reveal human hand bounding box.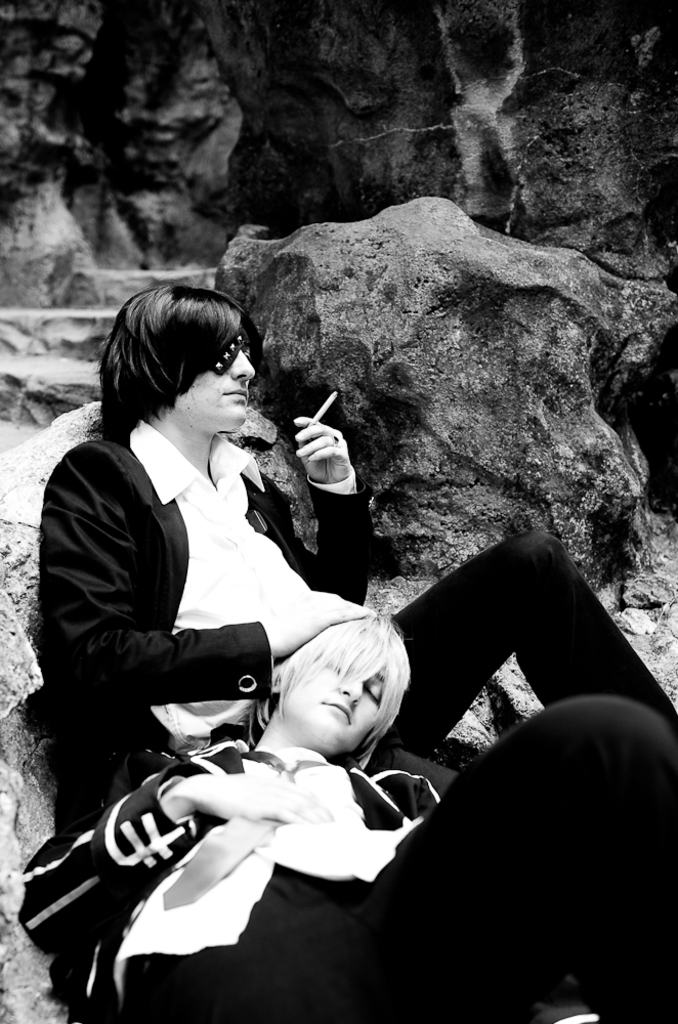
Revealed: rect(263, 587, 379, 655).
